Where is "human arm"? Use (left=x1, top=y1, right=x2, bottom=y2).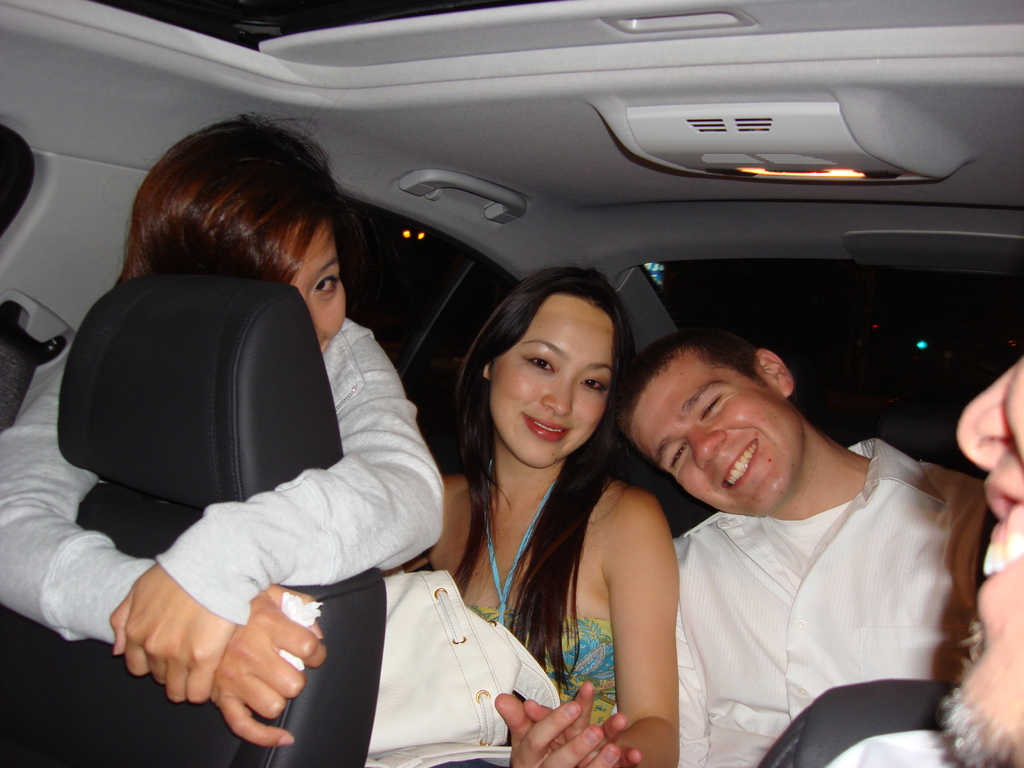
(left=116, top=317, right=436, bottom=699).
